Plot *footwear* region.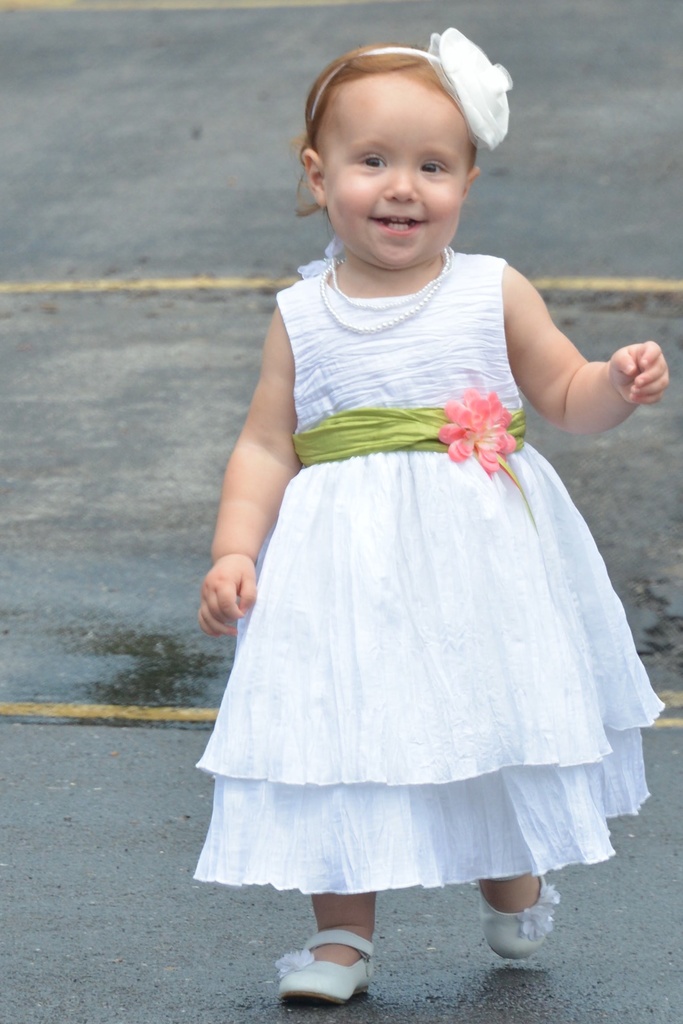
Plotted at {"x1": 483, "y1": 872, "x2": 562, "y2": 960}.
